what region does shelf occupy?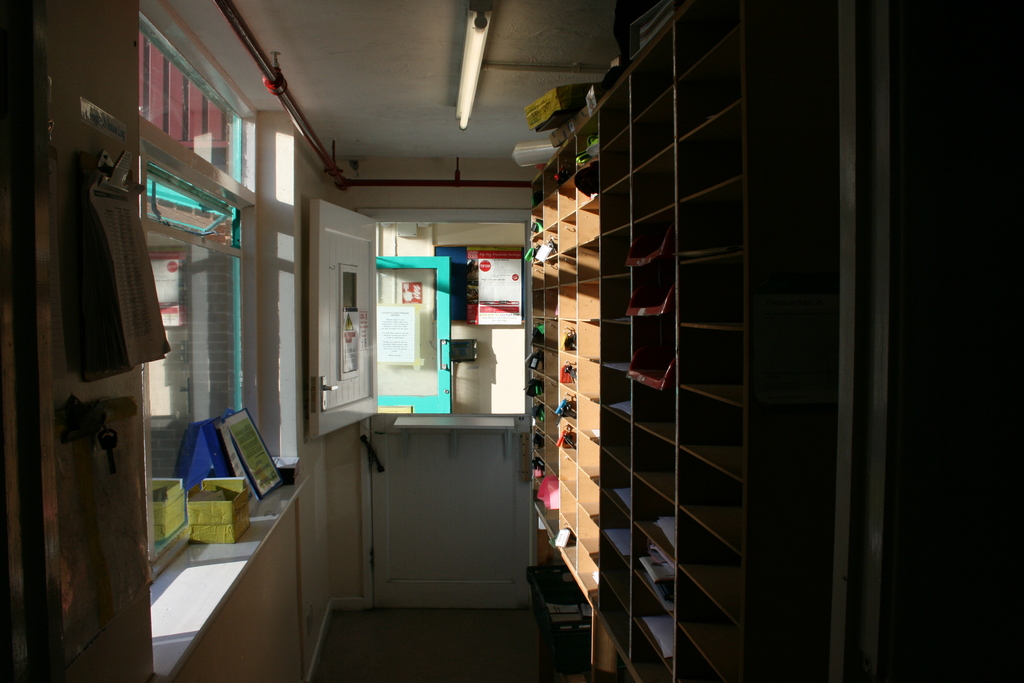
select_region(589, 618, 614, 677).
